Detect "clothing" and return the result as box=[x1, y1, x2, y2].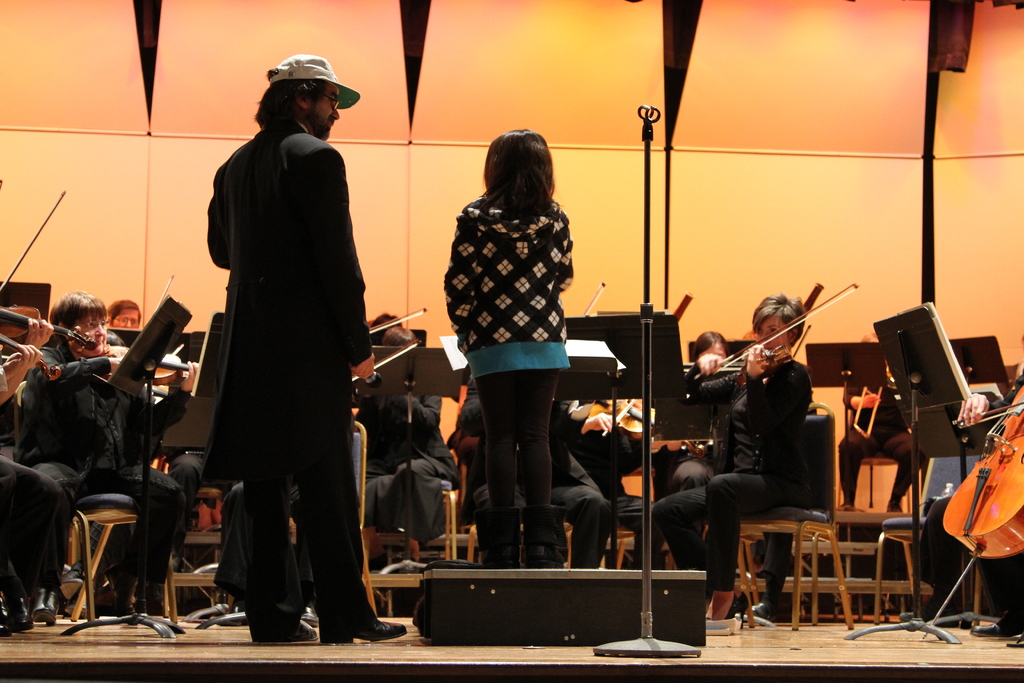
box=[180, 53, 376, 621].
